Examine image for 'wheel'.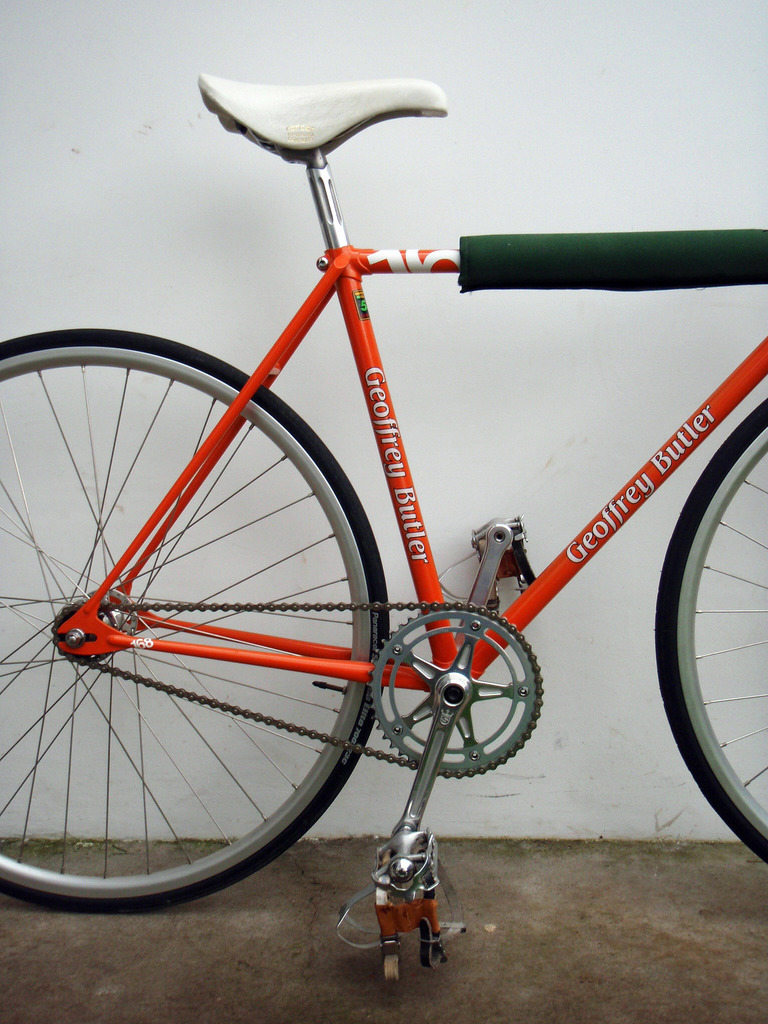
Examination result: 652/402/767/856.
